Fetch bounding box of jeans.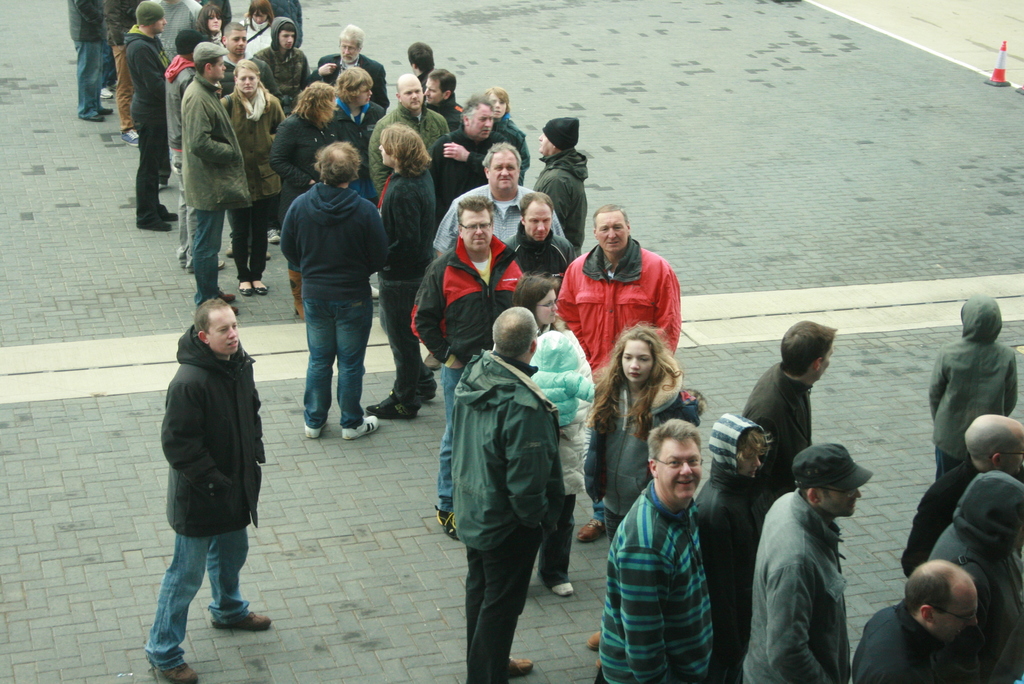
Bbox: 463/523/550/683.
